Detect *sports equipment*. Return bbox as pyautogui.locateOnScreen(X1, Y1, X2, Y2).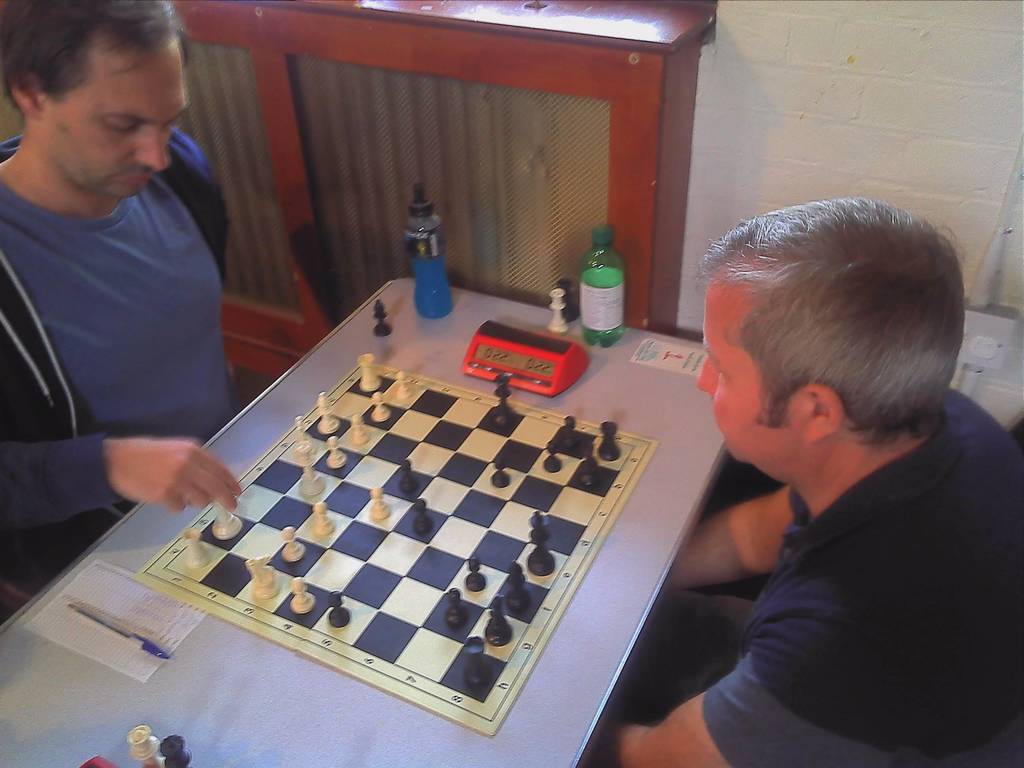
pyautogui.locateOnScreen(348, 412, 371, 447).
